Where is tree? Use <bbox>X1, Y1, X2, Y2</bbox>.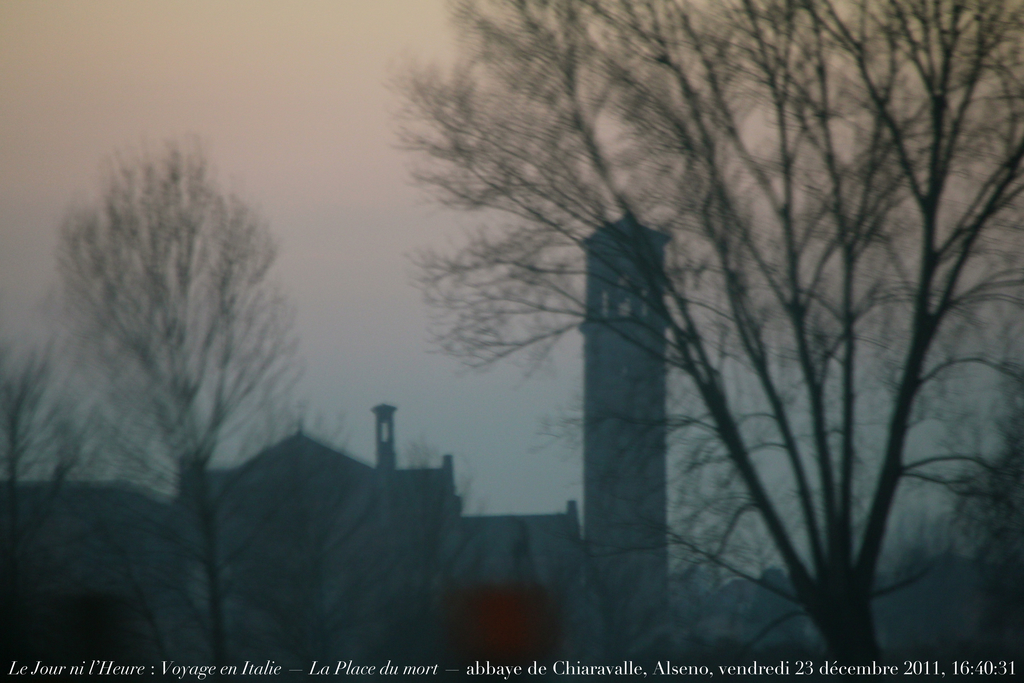
<bbox>391, 0, 1023, 682</bbox>.
